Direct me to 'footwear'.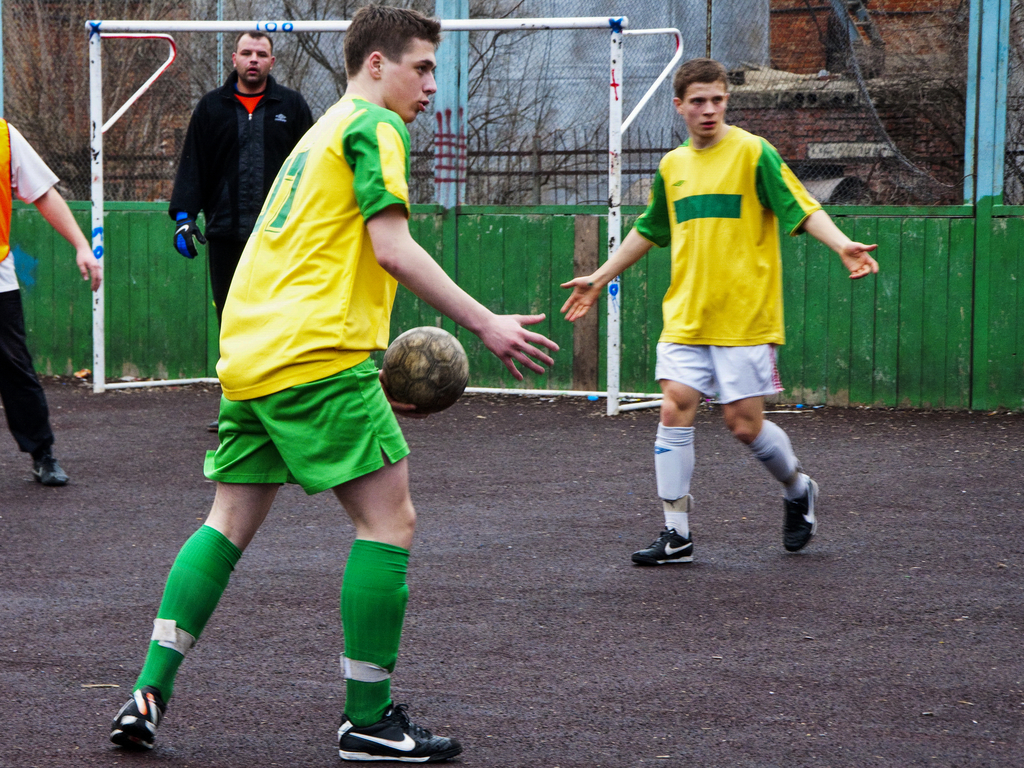
Direction: (left=783, top=472, right=818, bottom=556).
